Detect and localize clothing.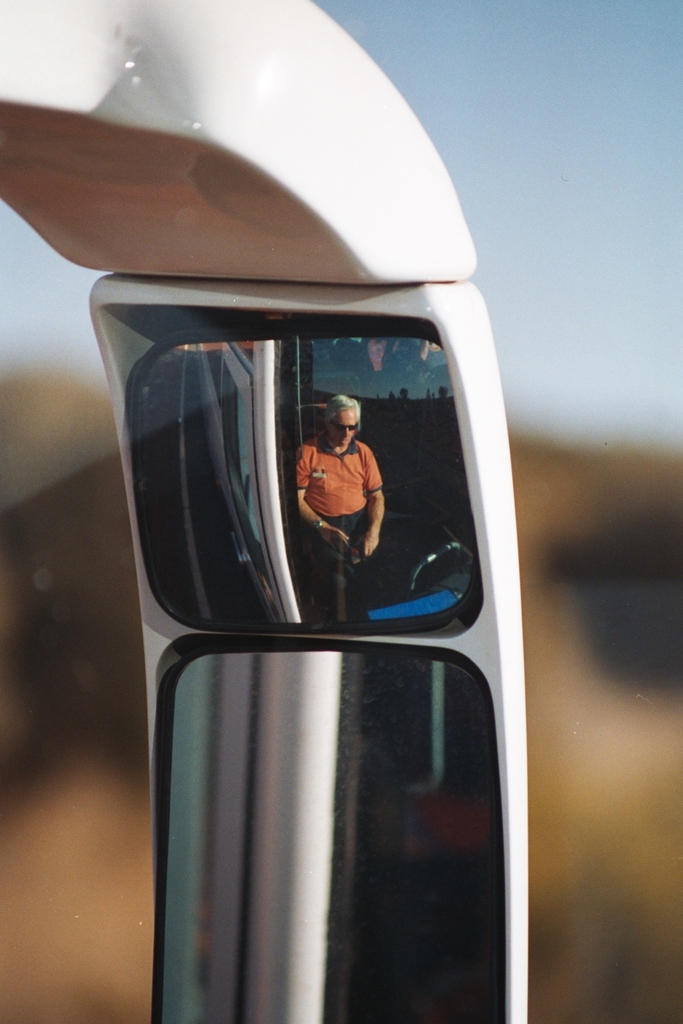
Localized at 292, 430, 379, 611.
